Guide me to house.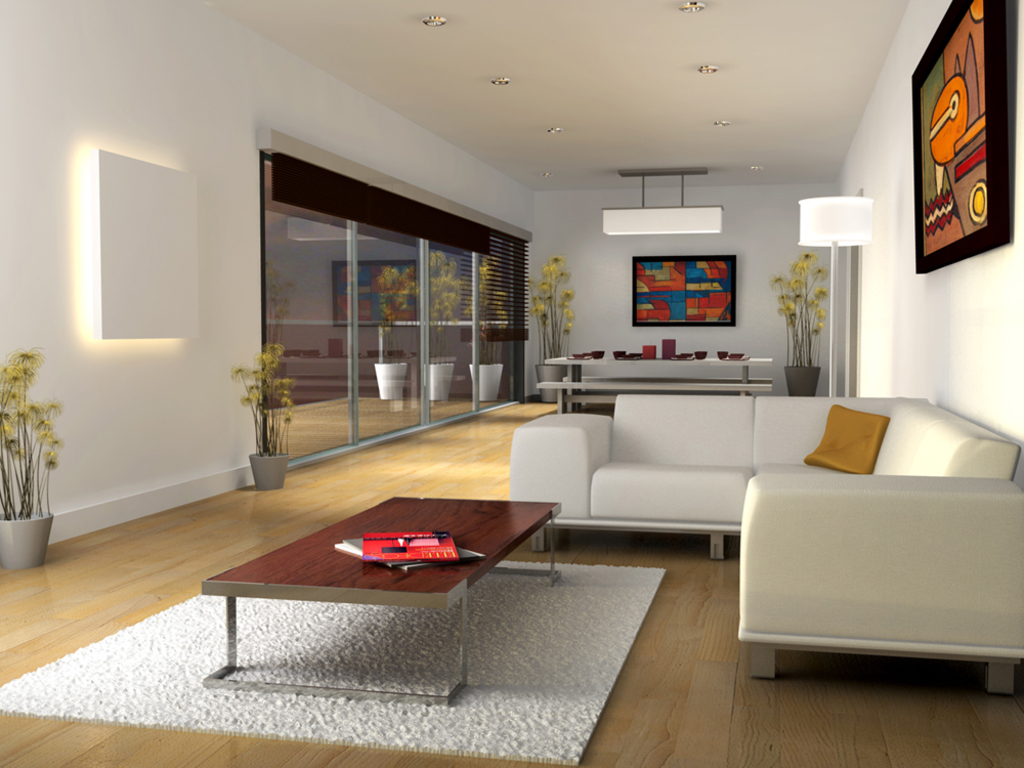
Guidance: [6,0,1023,637].
